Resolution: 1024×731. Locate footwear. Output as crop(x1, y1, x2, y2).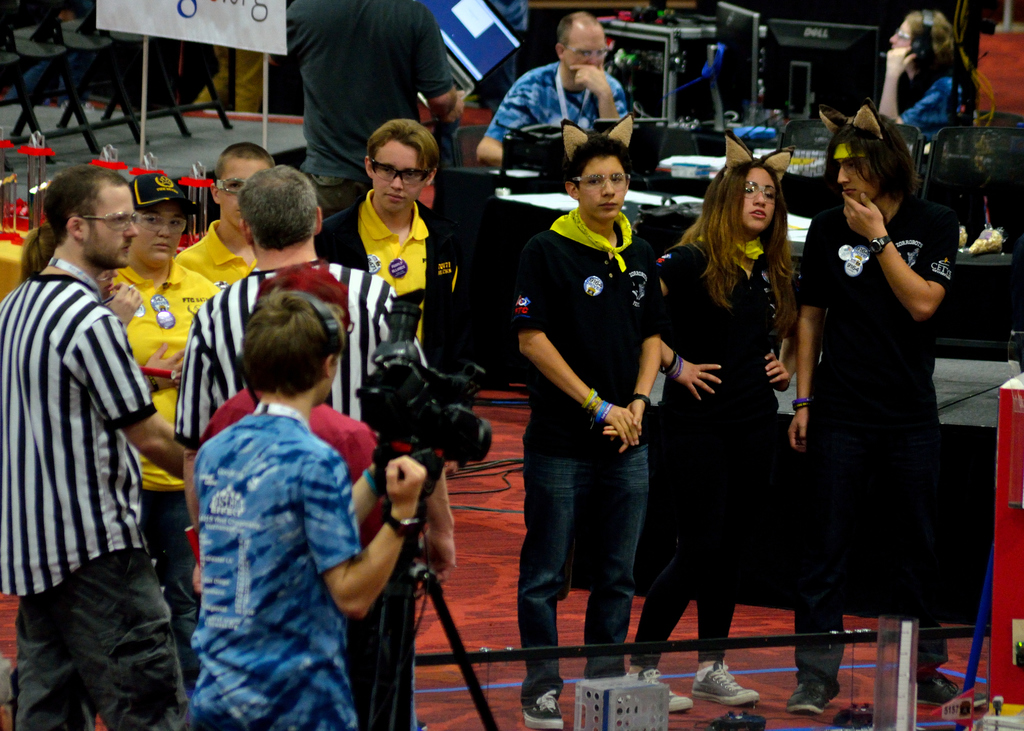
crop(691, 659, 755, 707).
